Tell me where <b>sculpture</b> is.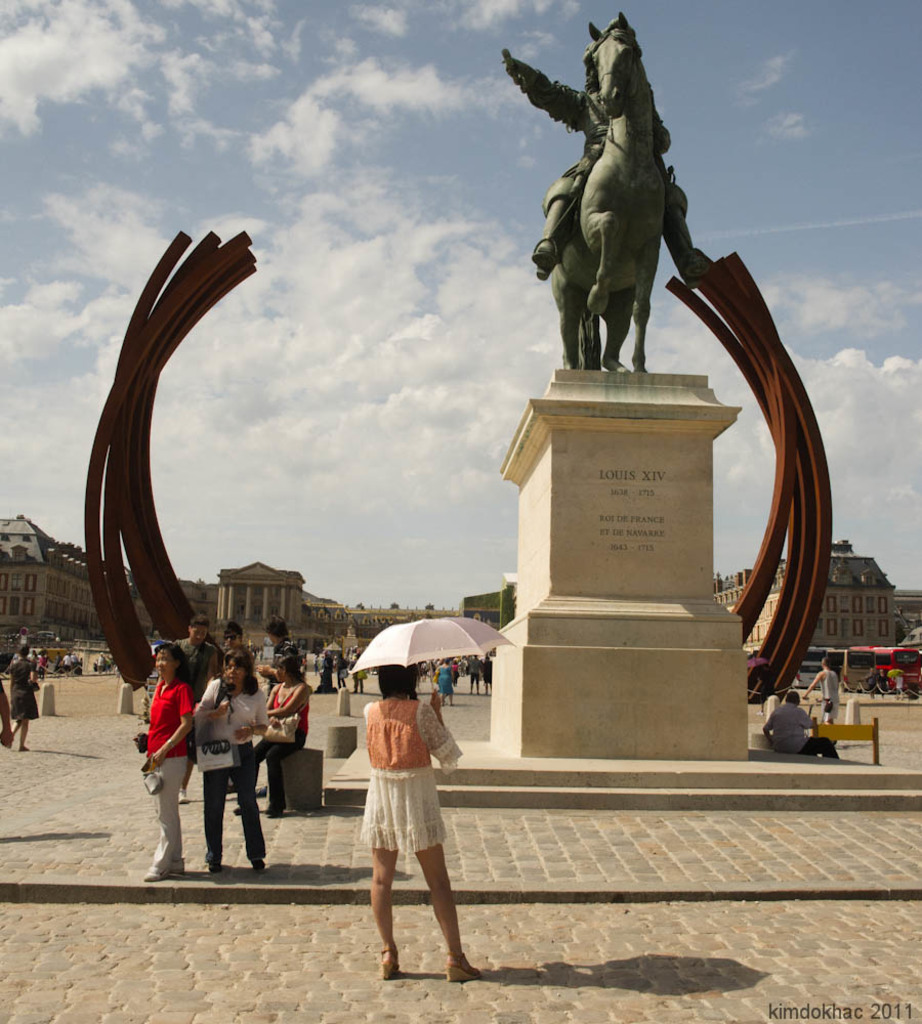
<b>sculpture</b> is at rect(531, 17, 716, 378).
